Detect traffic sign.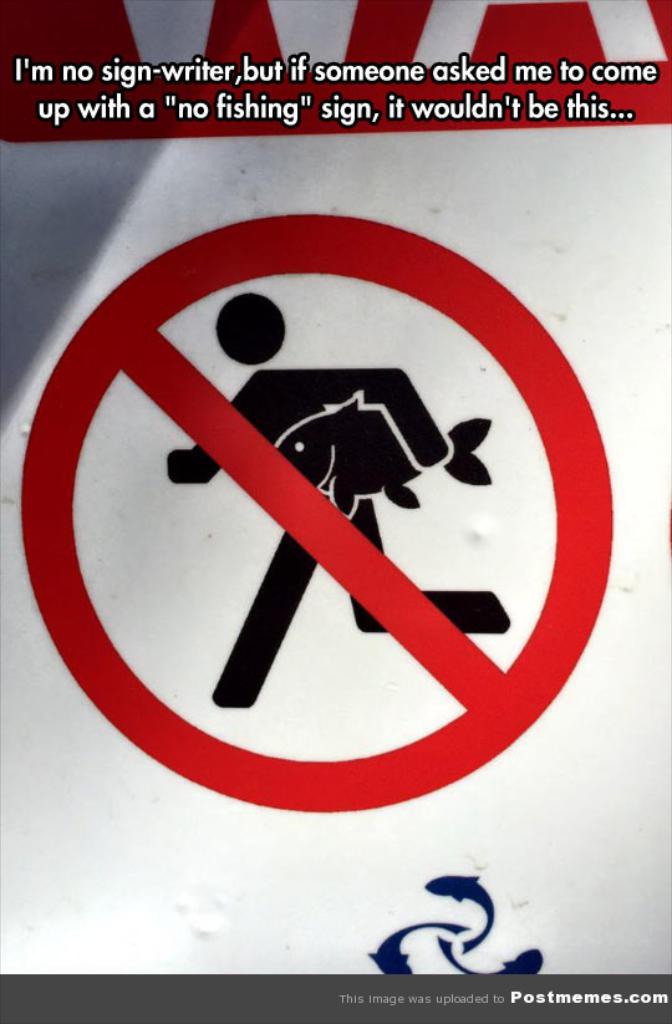
Detected at 19:212:617:812.
